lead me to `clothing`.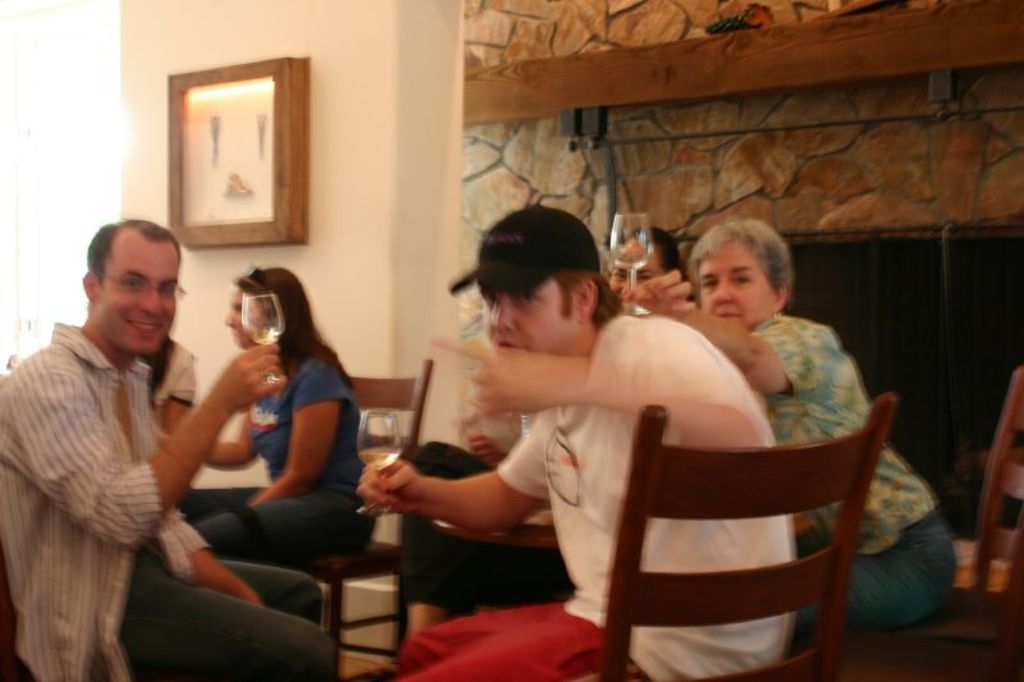
Lead to box=[0, 333, 342, 681].
